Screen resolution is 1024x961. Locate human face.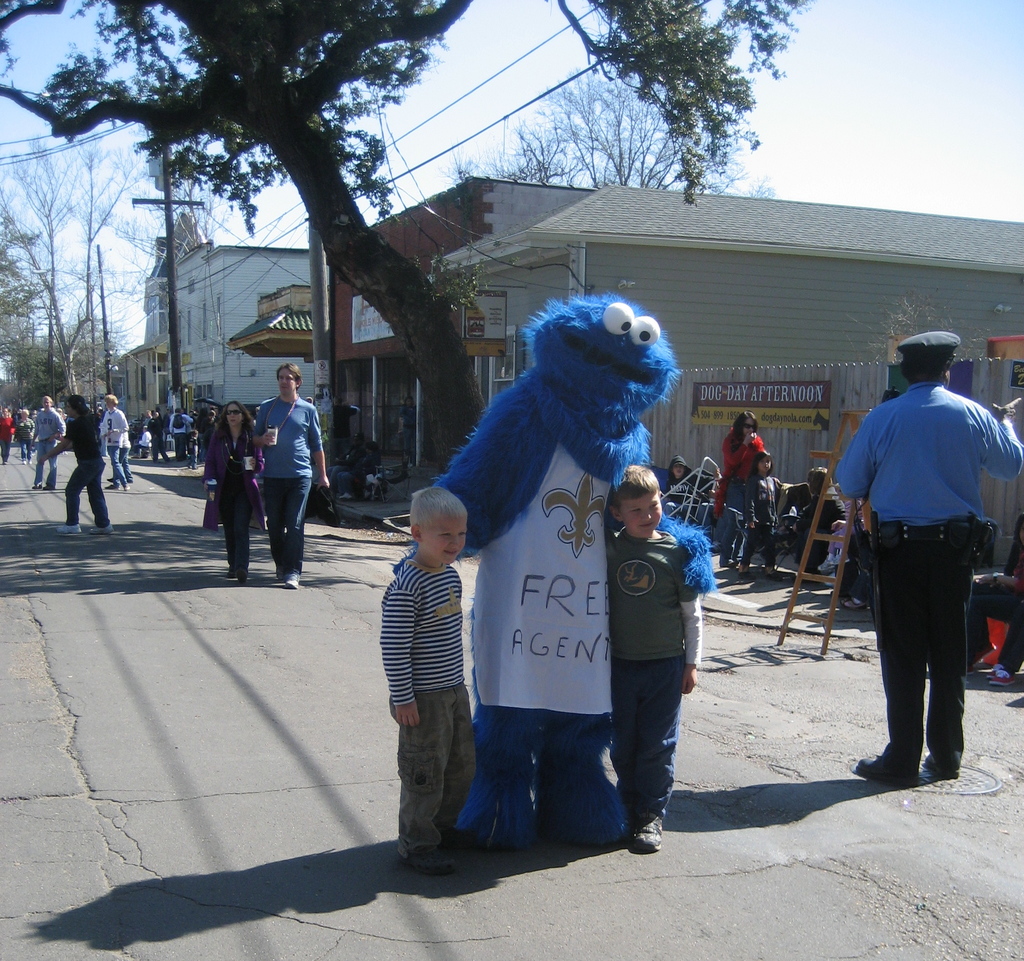
420,515,463,558.
